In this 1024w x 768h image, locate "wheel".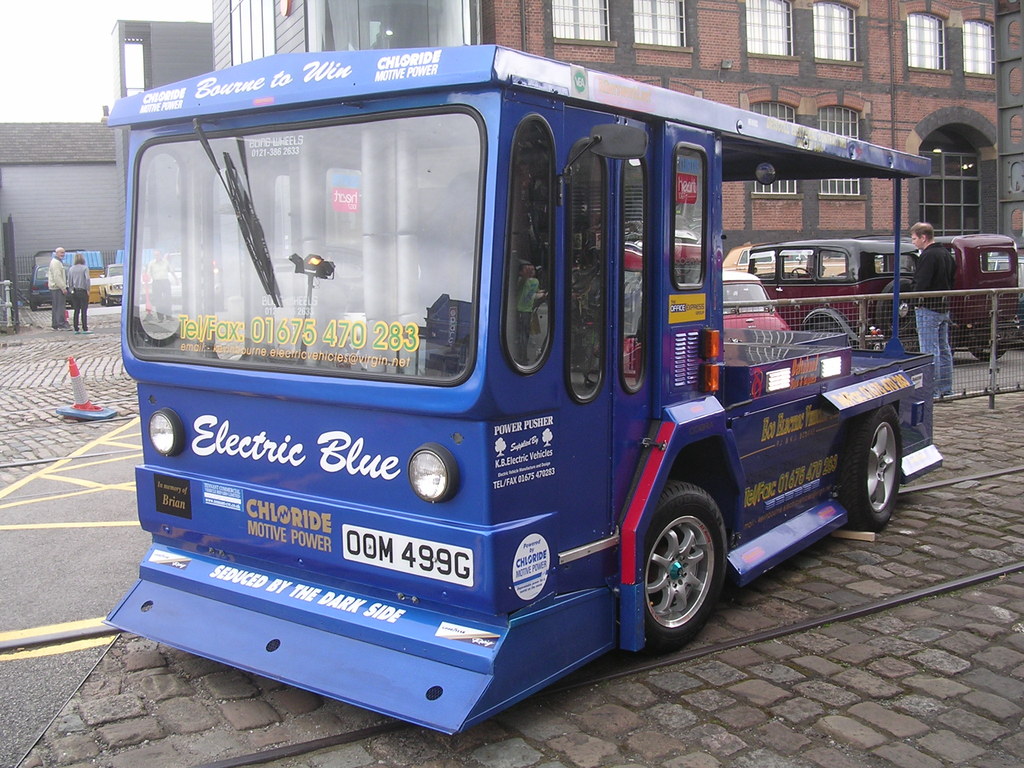
Bounding box: bbox(790, 266, 813, 277).
